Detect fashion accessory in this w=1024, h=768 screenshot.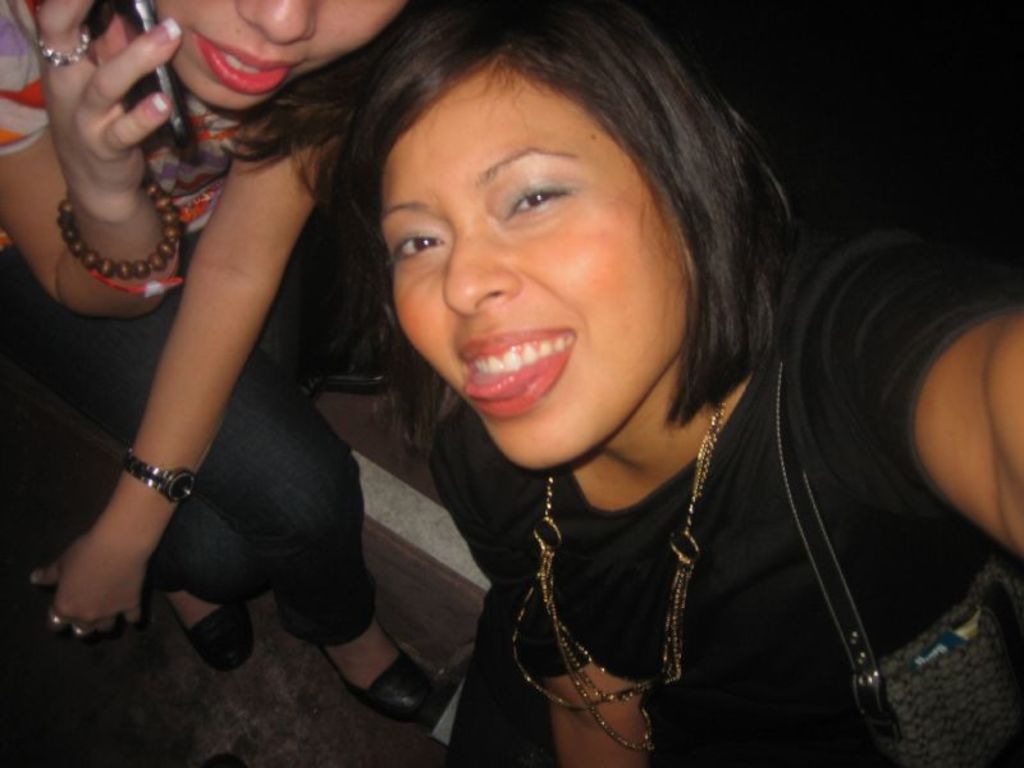
Detection: BBox(45, 607, 68, 627).
